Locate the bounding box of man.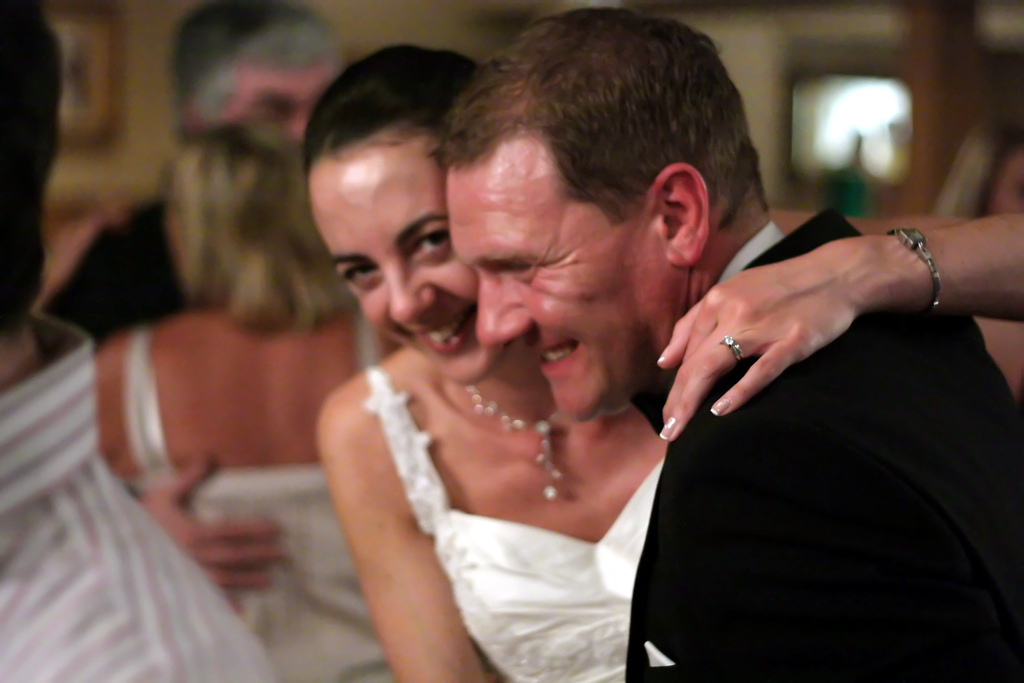
Bounding box: [428,7,1023,682].
